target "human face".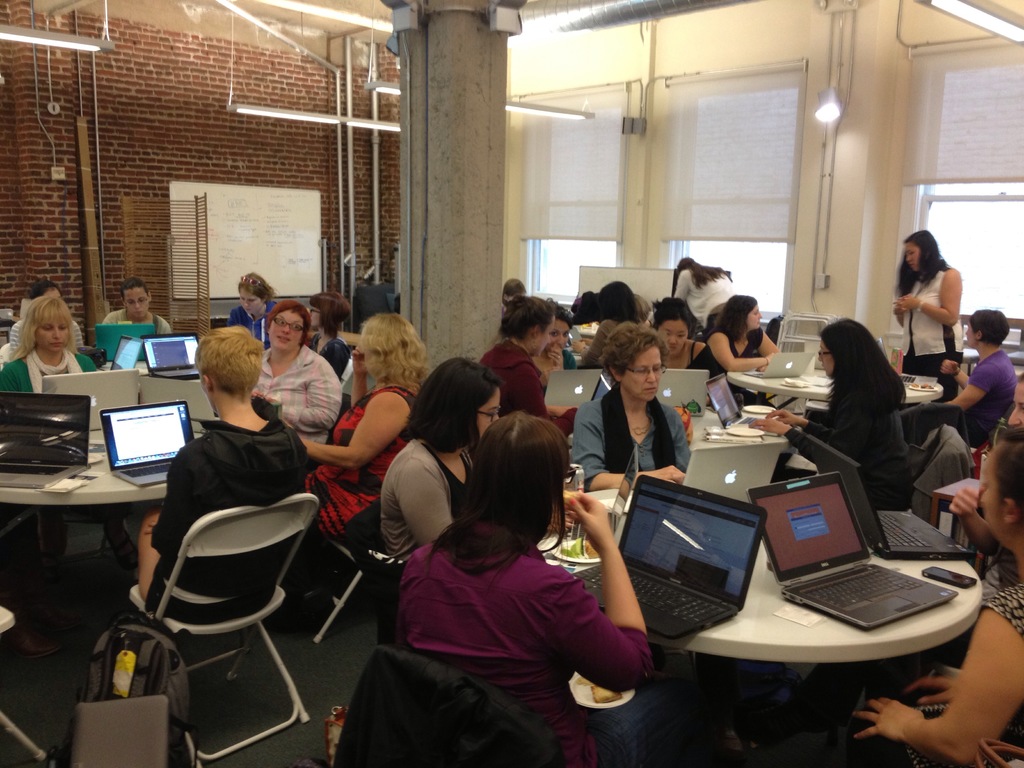
Target region: locate(120, 287, 147, 320).
